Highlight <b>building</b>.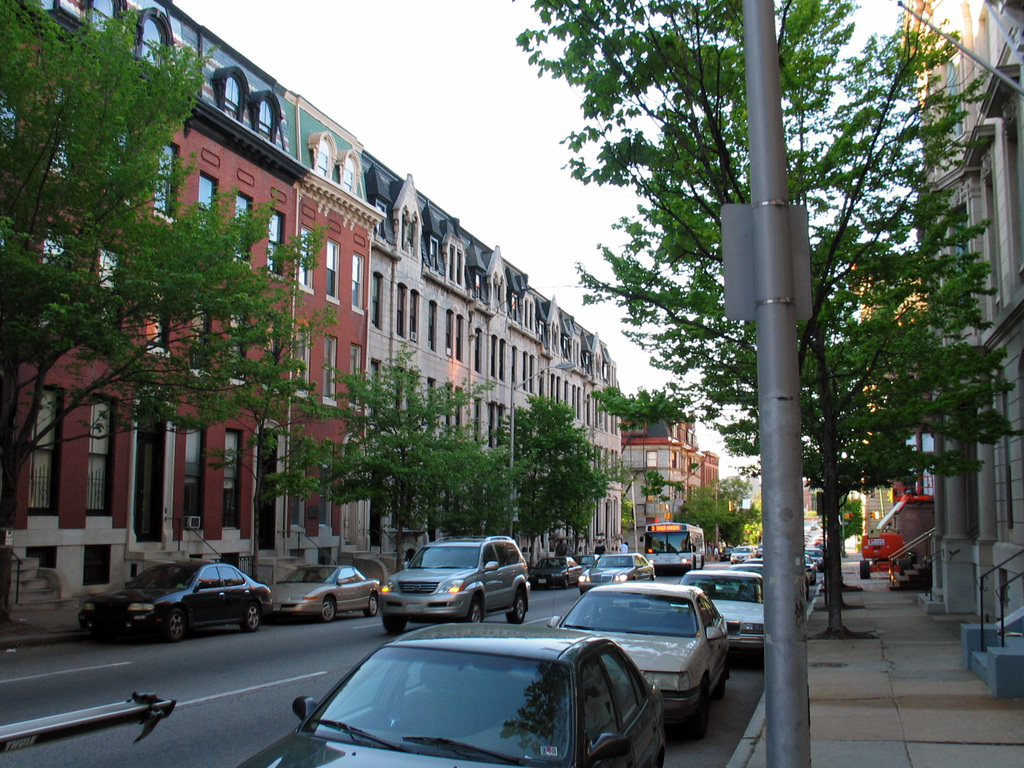
Highlighted region: (left=916, top=0, right=1023, bottom=698).
